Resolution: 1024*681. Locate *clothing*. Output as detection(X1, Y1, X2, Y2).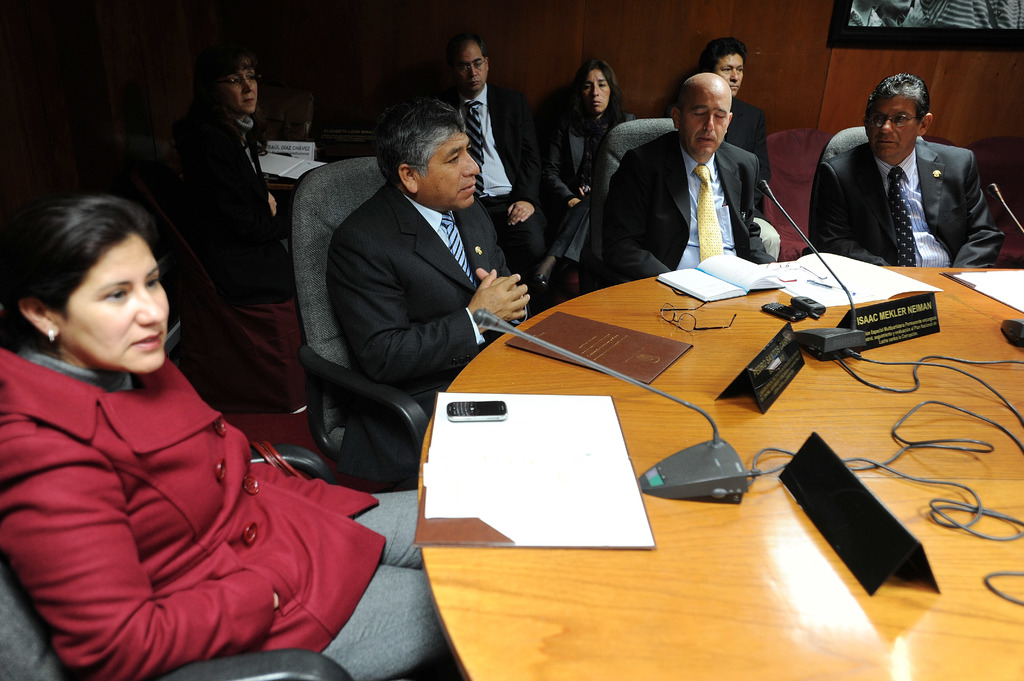
detection(0, 343, 383, 680).
